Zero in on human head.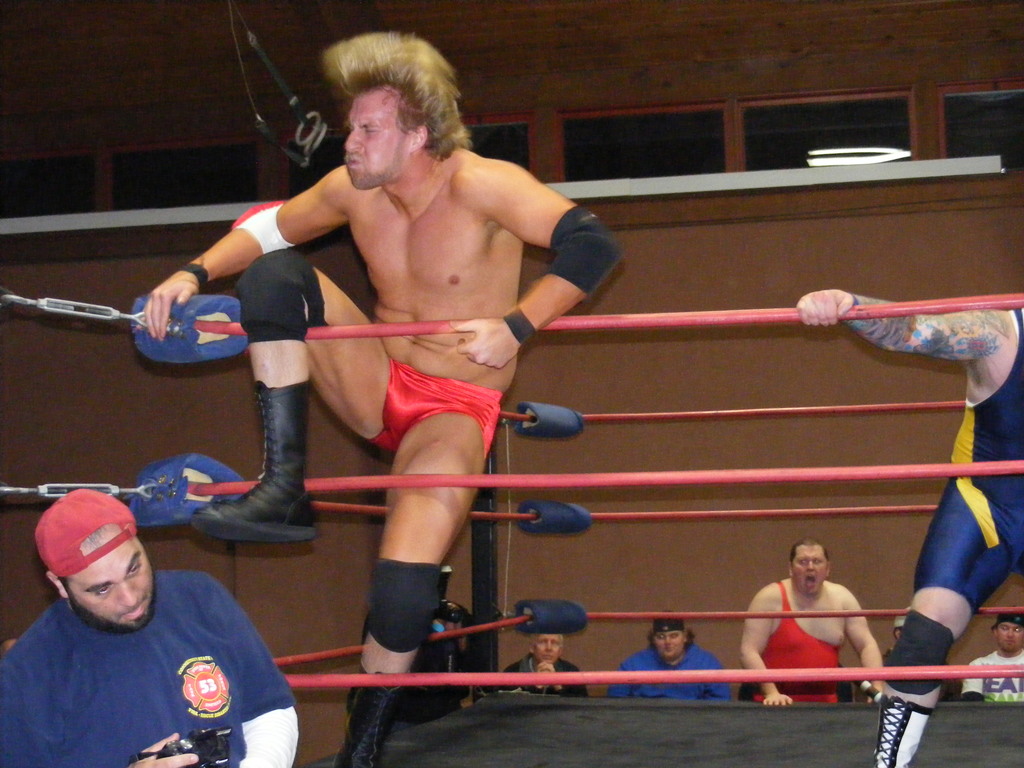
Zeroed in: pyautogui.locateOnScreen(340, 61, 454, 191).
